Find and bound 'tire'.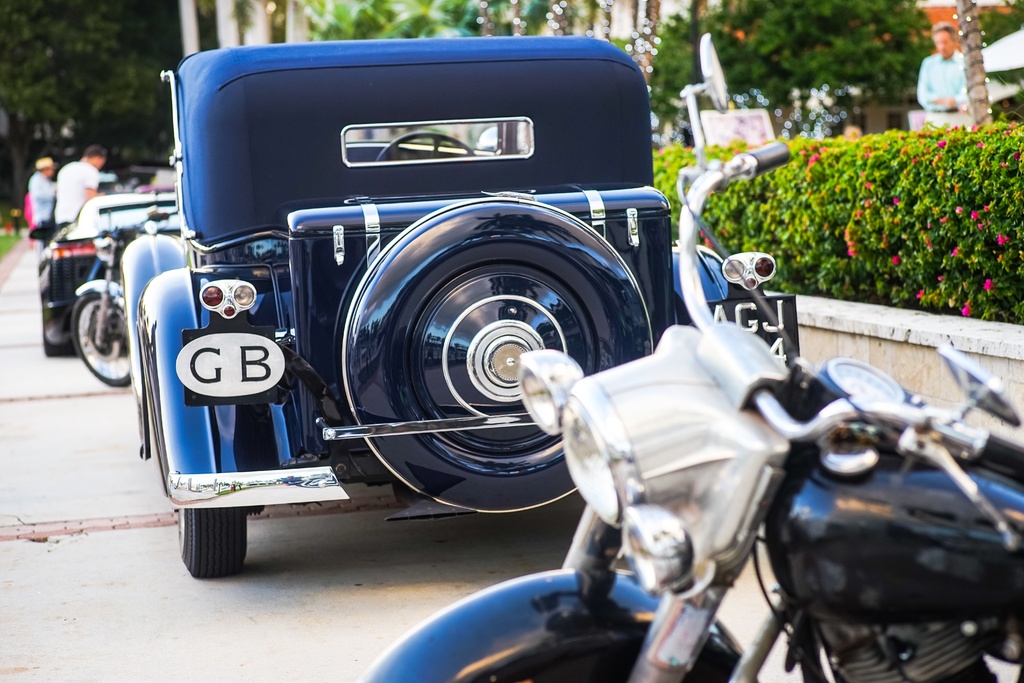
Bound: box(476, 657, 687, 682).
